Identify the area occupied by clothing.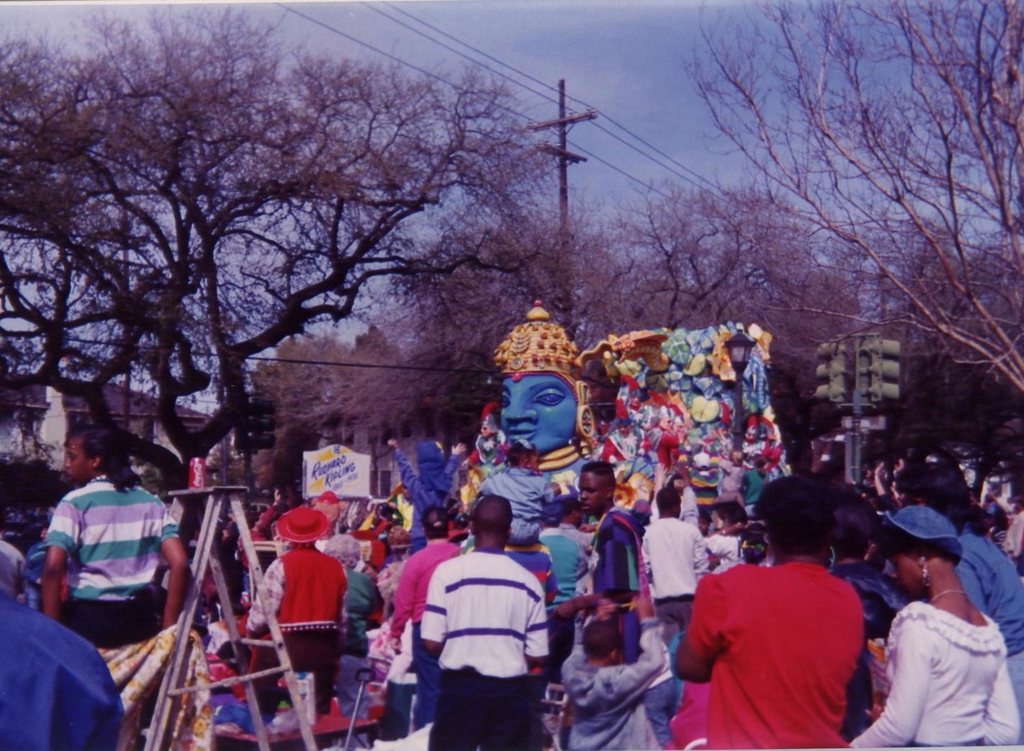
Area: crop(248, 549, 352, 711).
